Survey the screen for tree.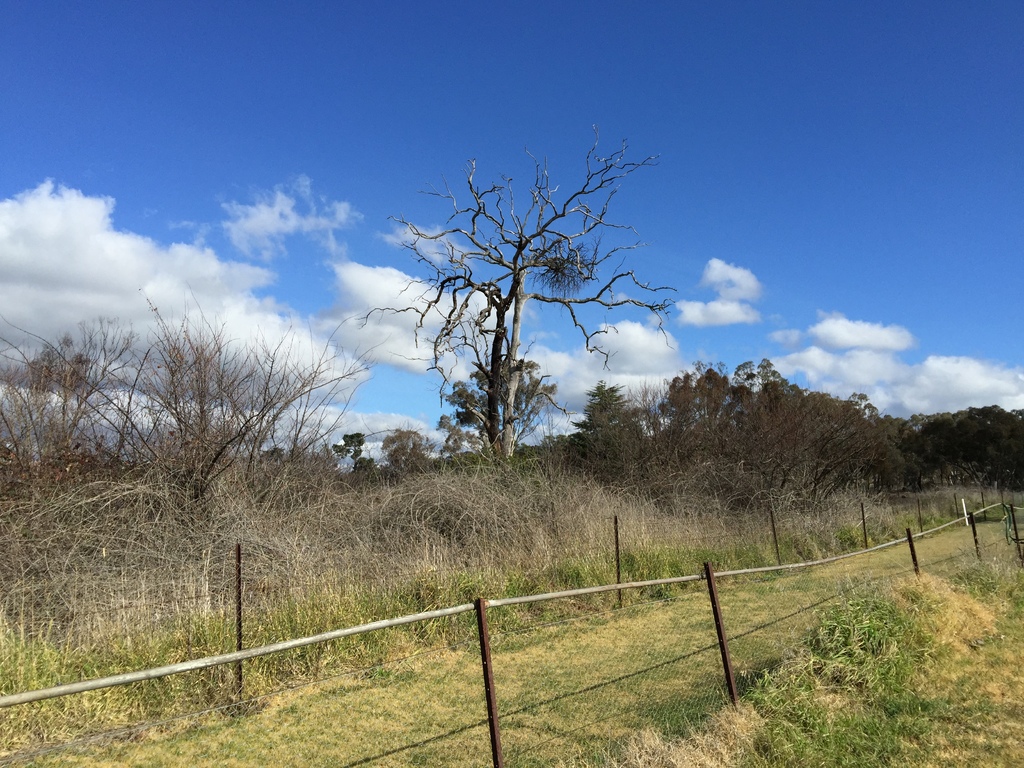
Survey found: select_region(680, 351, 1023, 553).
